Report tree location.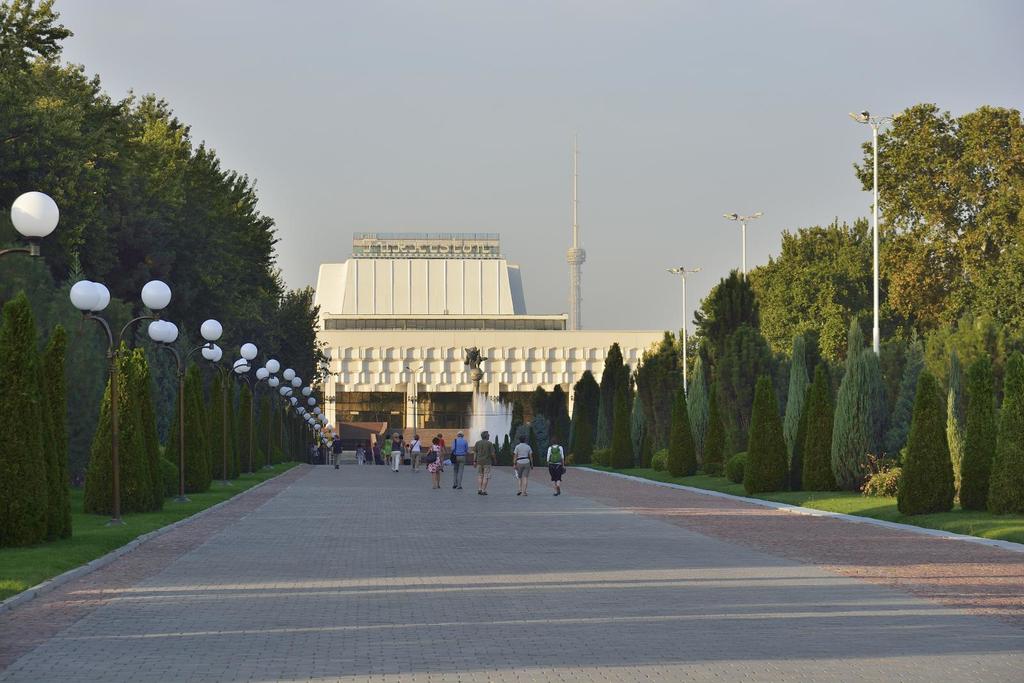
Report: (896,371,956,516).
